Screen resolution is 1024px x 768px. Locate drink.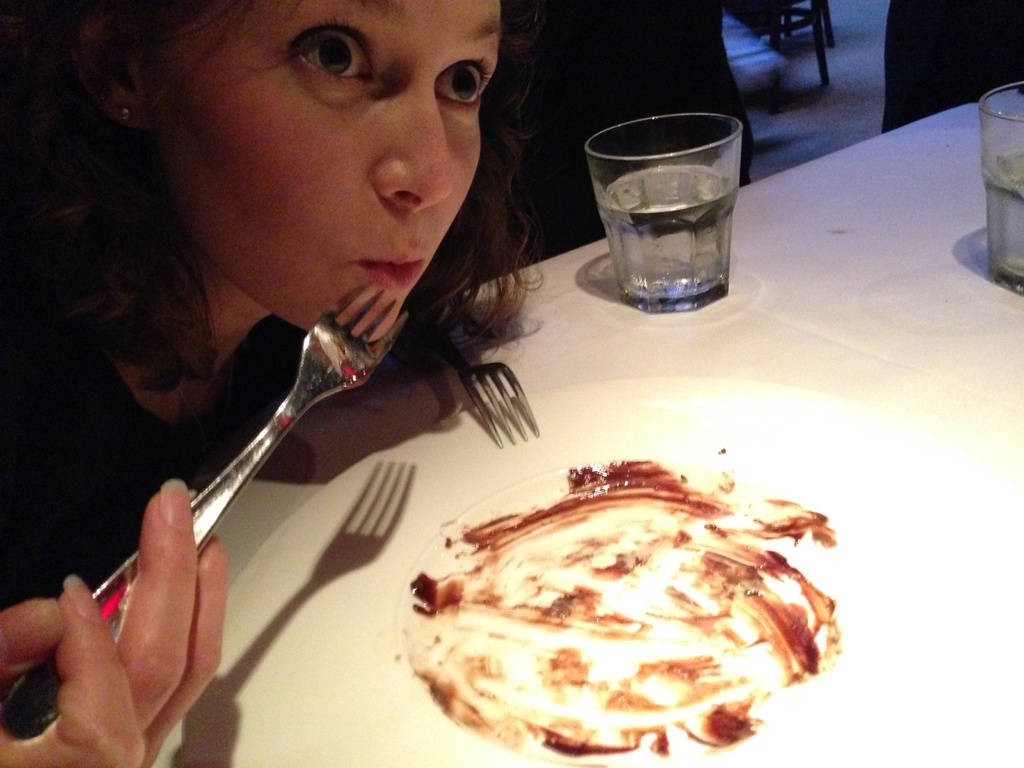
[left=982, top=145, right=1023, bottom=291].
